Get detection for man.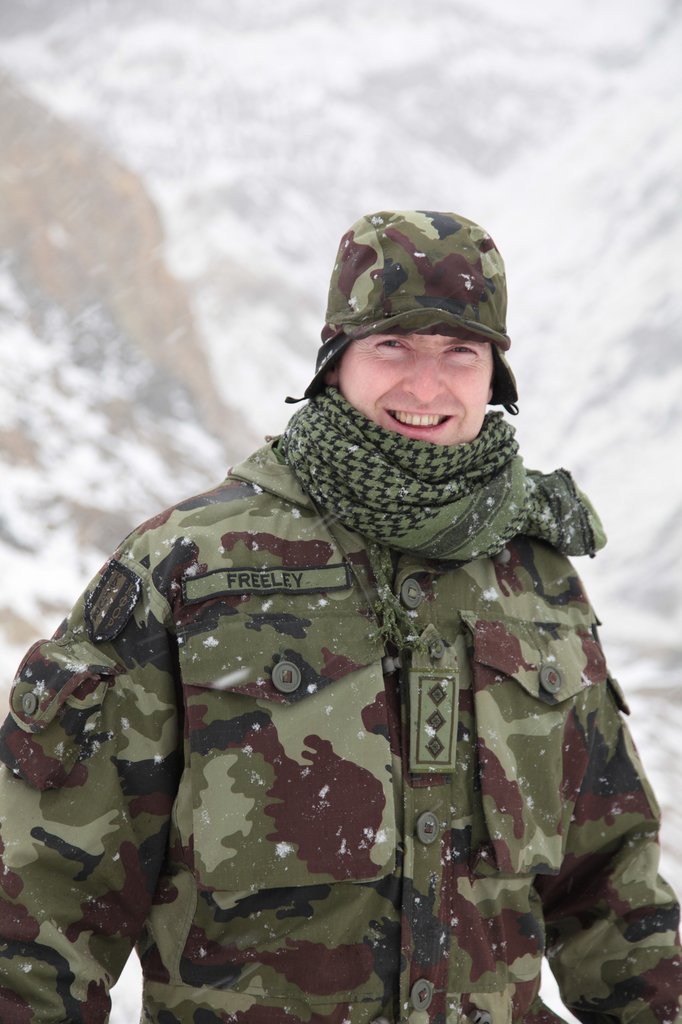
Detection: detection(8, 155, 652, 1023).
